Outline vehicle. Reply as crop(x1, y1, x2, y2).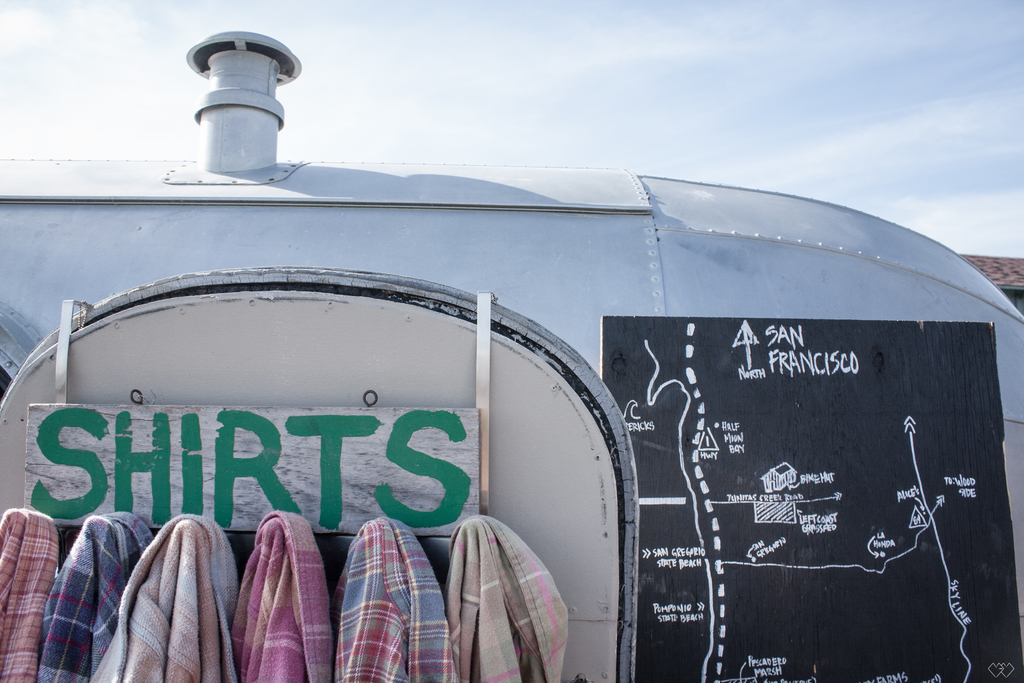
crop(0, 31, 1023, 682).
